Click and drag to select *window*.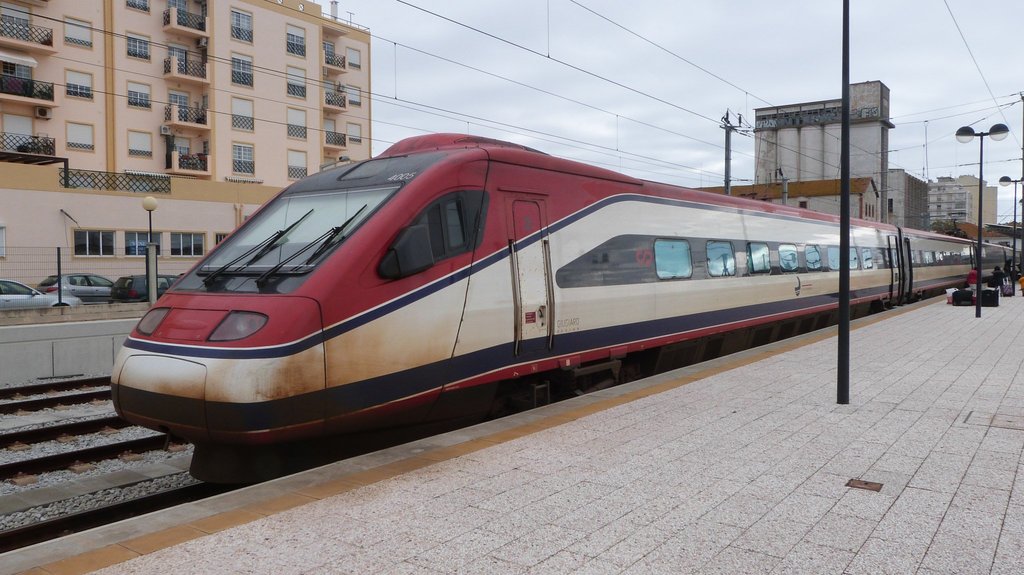
Selection: <box>286,149,305,181</box>.
